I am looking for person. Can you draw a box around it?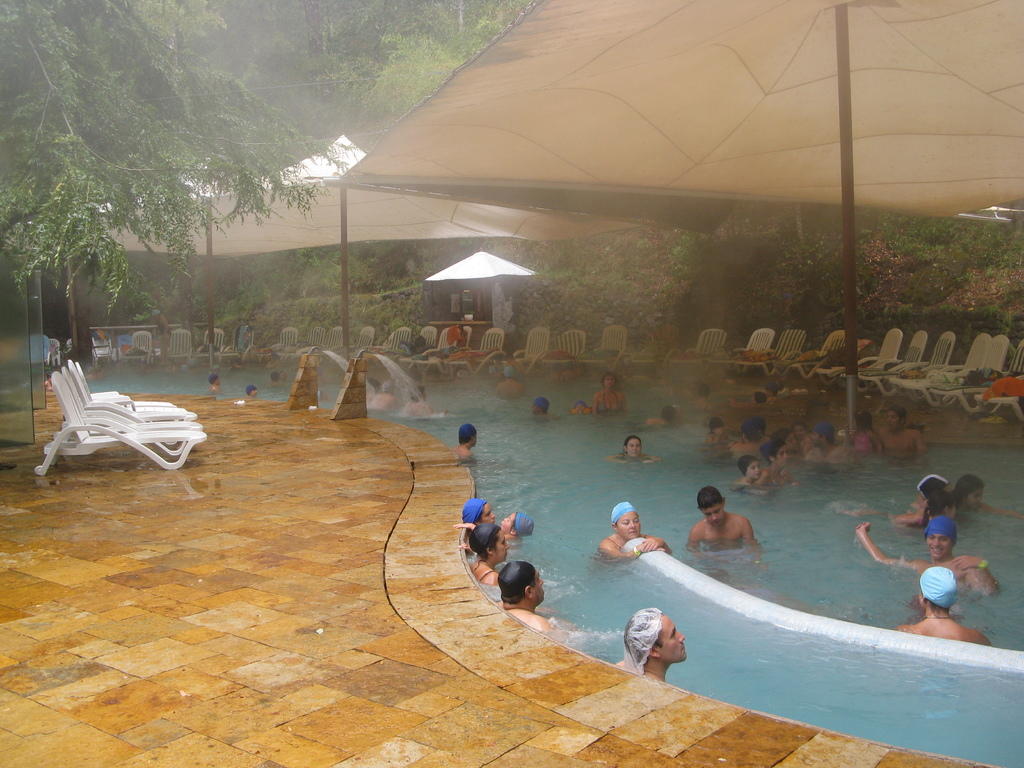
Sure, the bounding box is l=469, t=524, r=511, b=586.
